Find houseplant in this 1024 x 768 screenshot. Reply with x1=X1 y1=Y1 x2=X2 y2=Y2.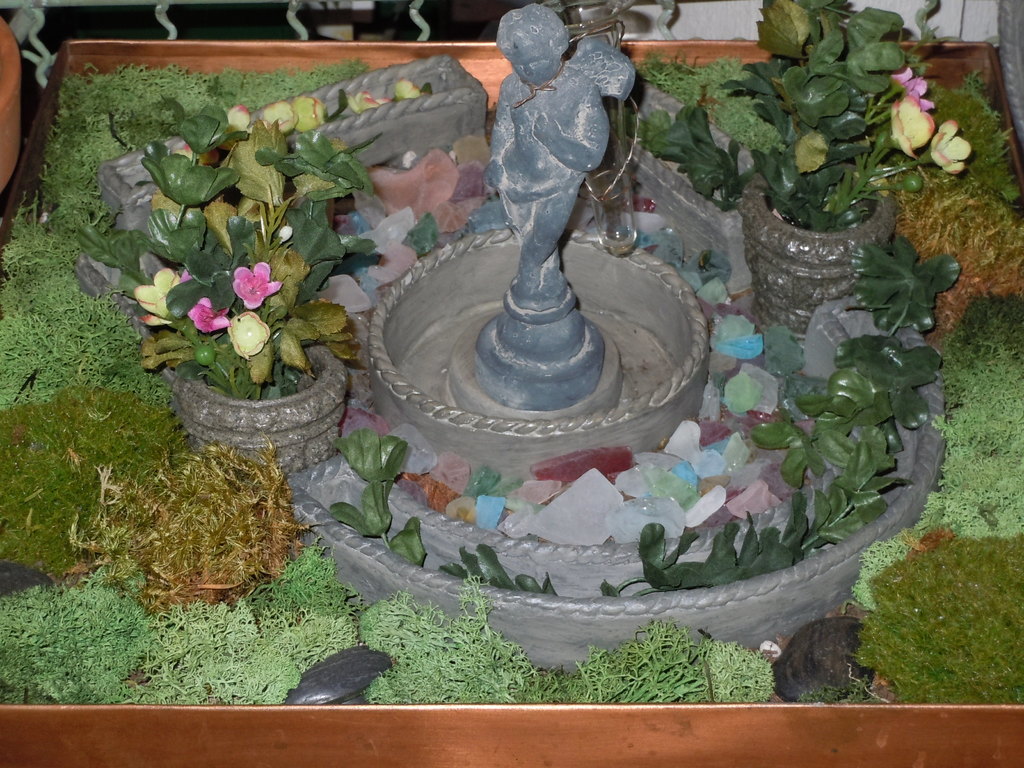
x1=92 y1=96 x2=390 y2=474.
